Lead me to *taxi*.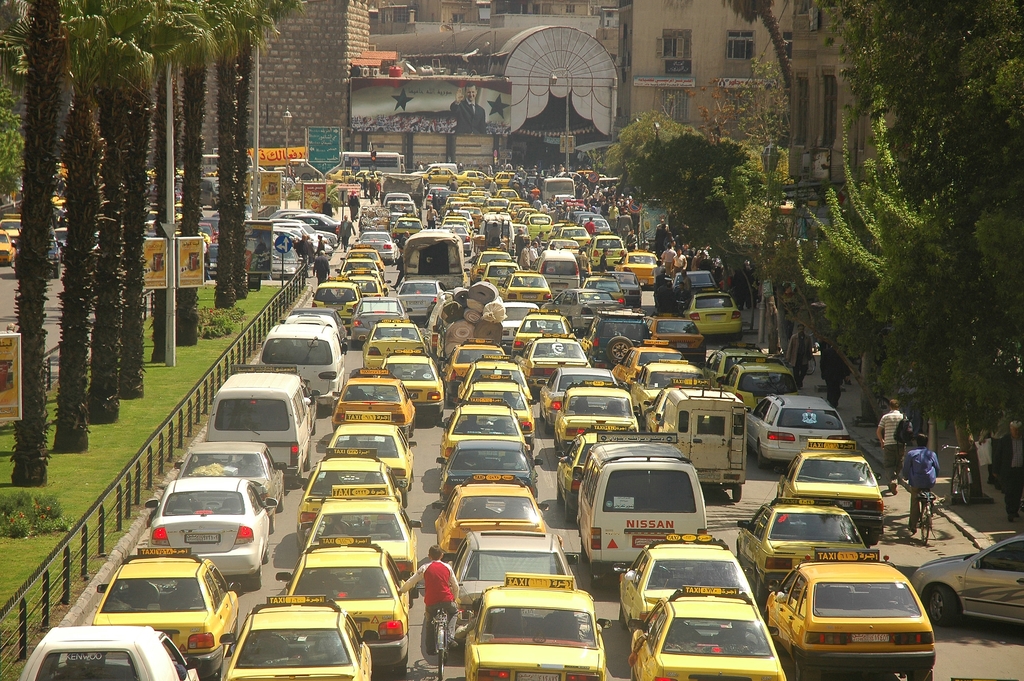
Lead to 491 169 520 190.
